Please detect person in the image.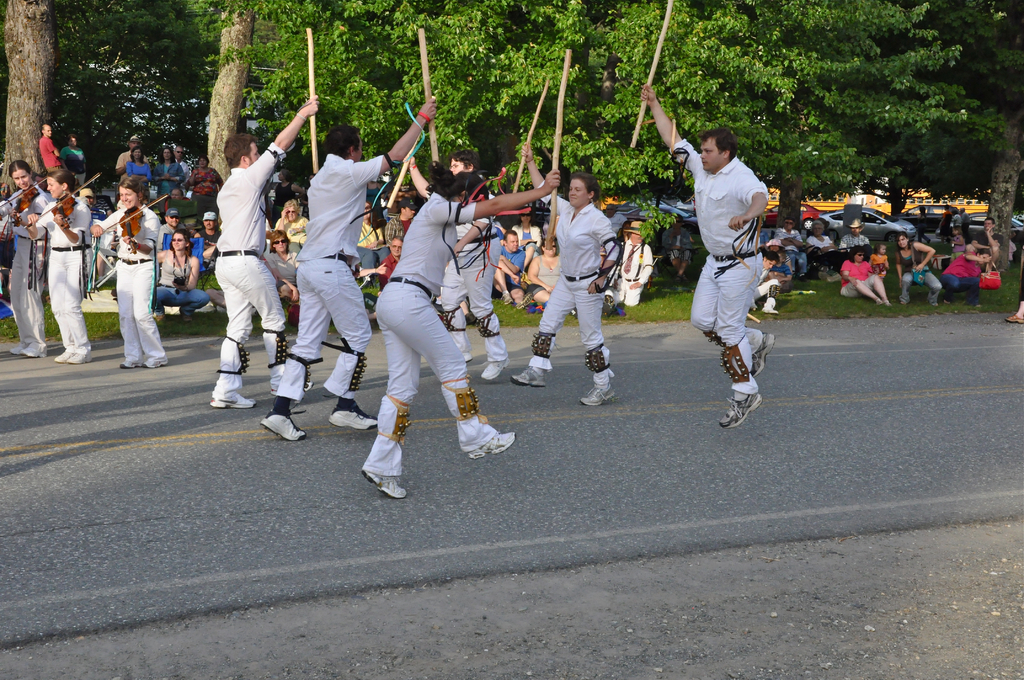
<region>959, 206, 971, 234</region>.
